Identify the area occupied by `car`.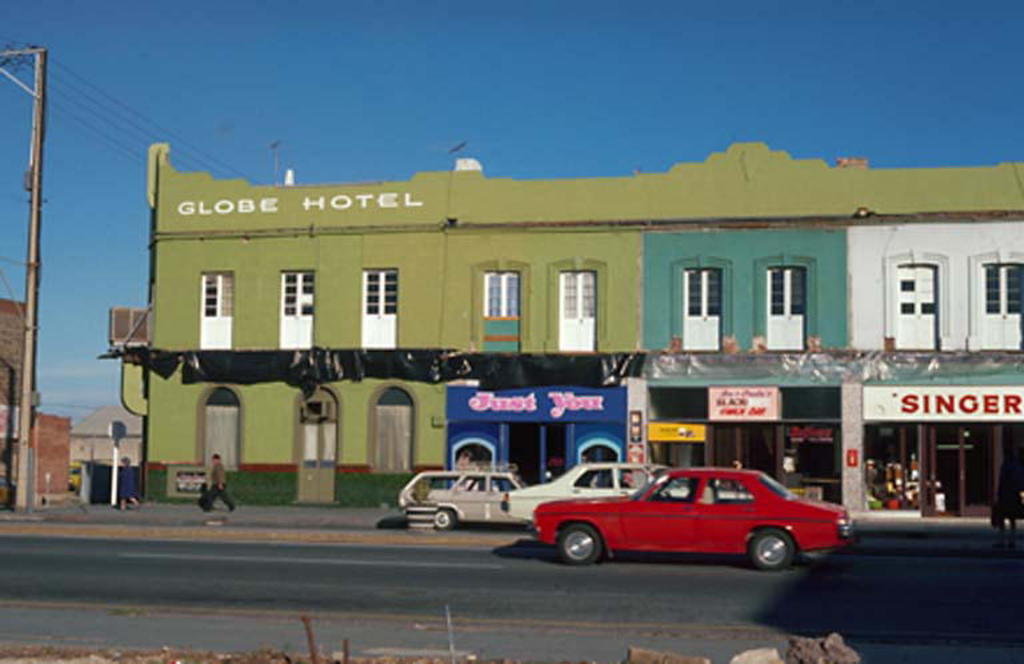
Area: region(432, 472, 524, 524).
